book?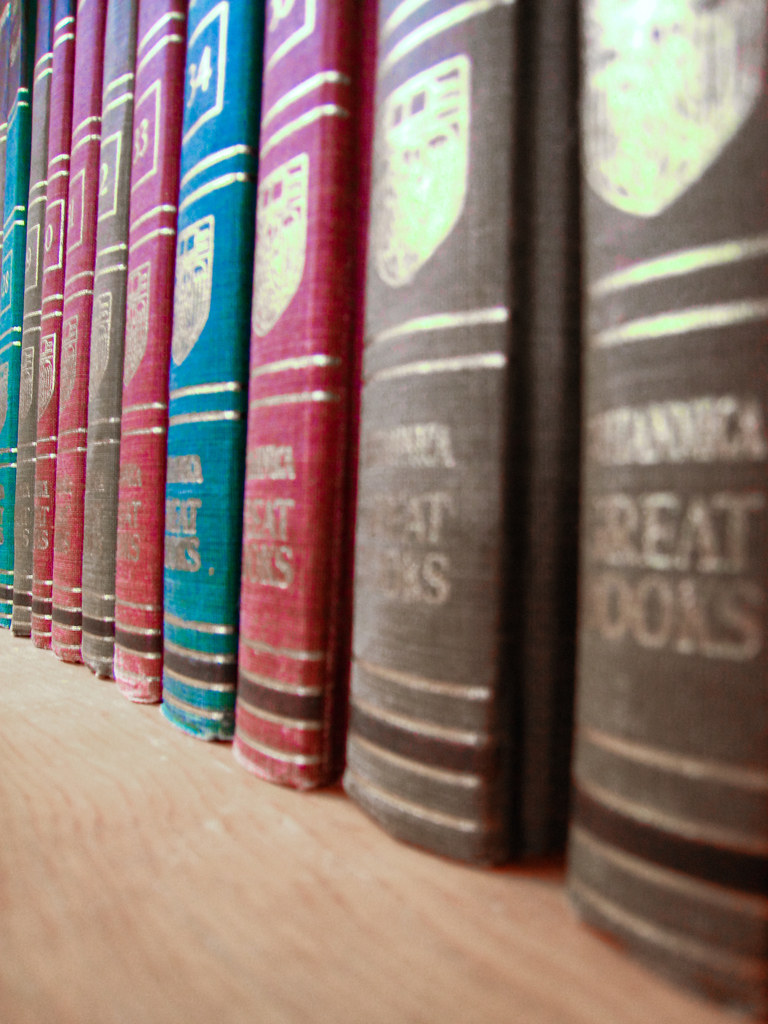
<region>560, 0, 767, 1023</region>
